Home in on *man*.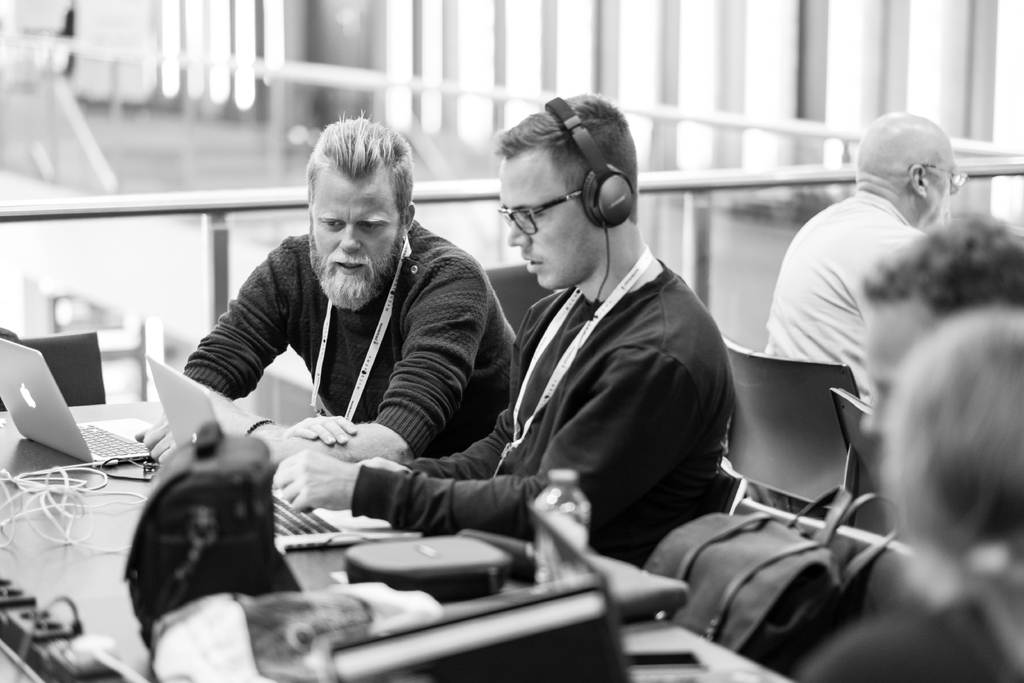
Homed in at [268, 98, 737, 568].
